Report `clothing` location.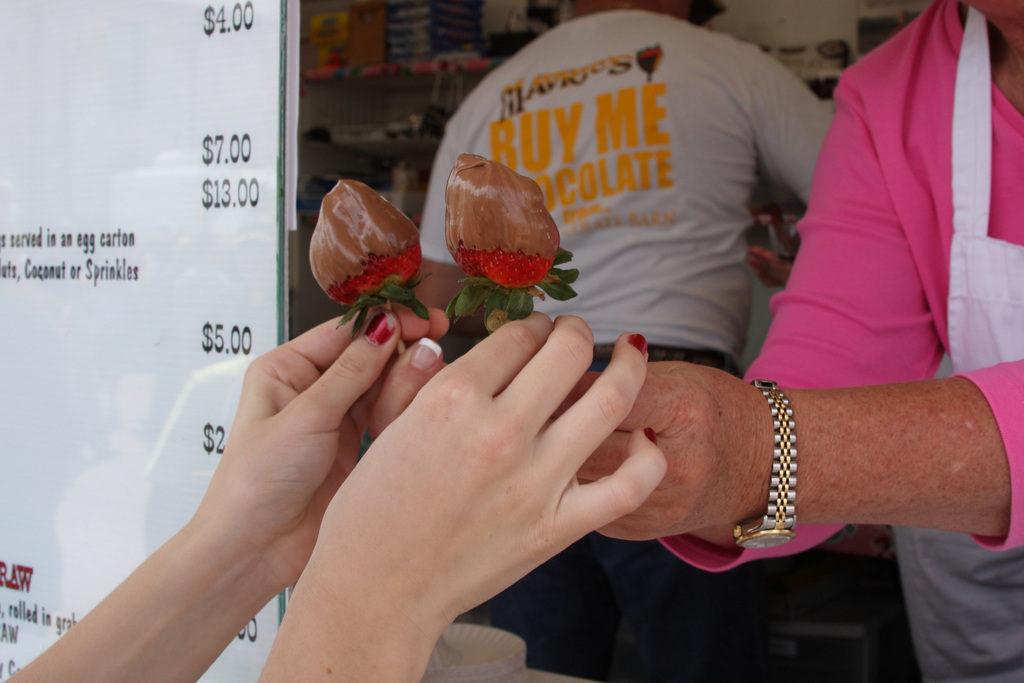
Report: [x1=653, y1=0, x2=1023, y2=682].
